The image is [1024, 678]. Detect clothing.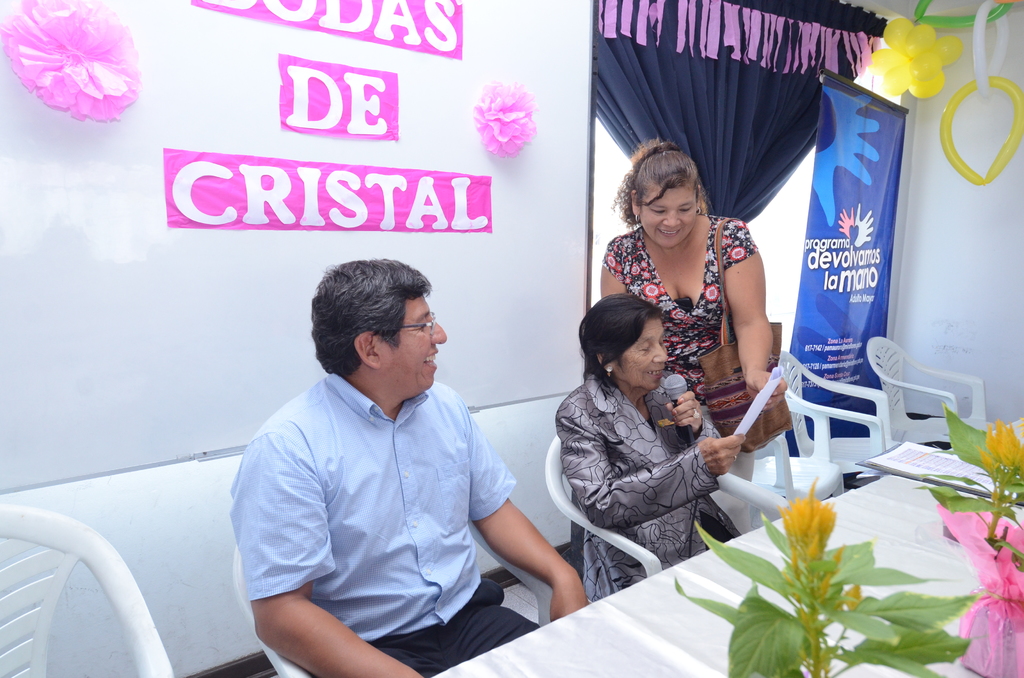
Detection: (x1=587, y1=371, x2=736, y2=602).
